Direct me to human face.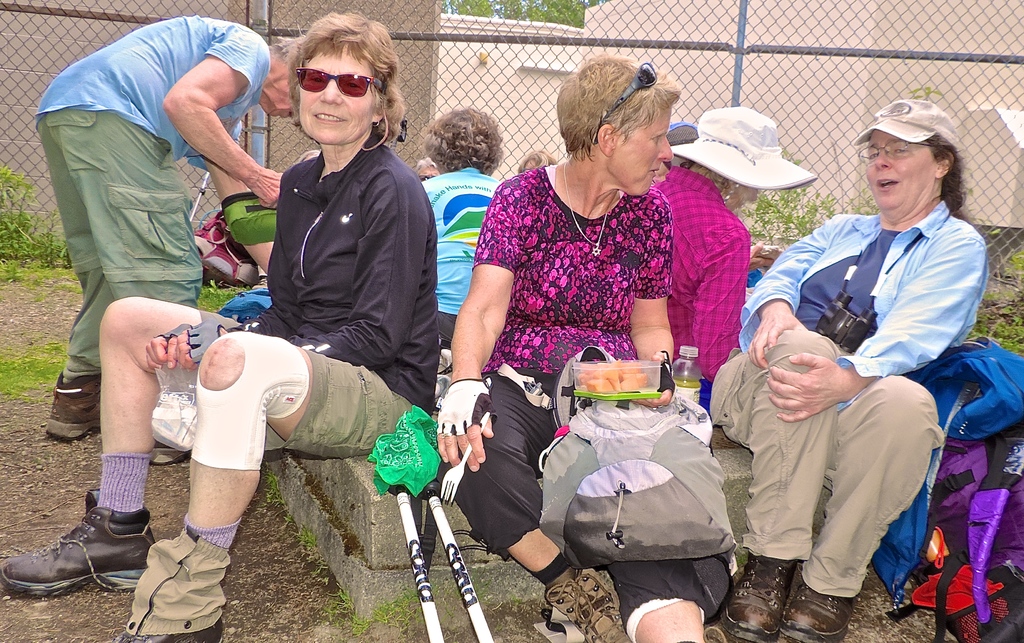
Direction: pyautogui.locateOnScreen(730, 186, 758, 211).
